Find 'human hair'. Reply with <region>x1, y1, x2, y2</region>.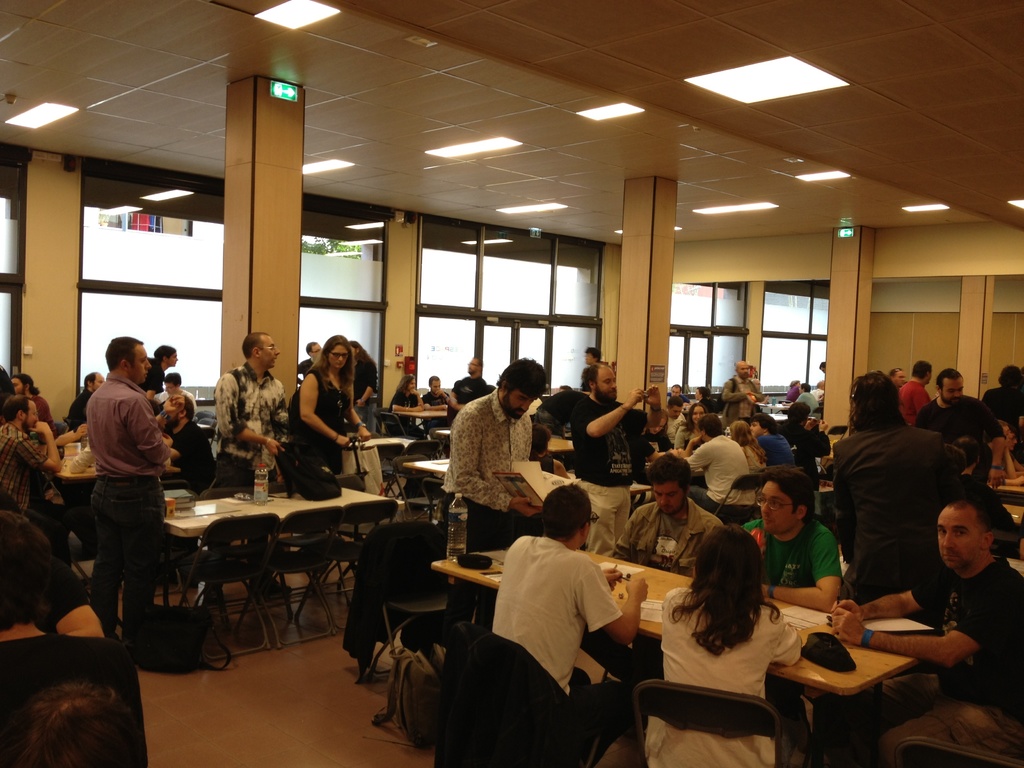
<region>163, 372, 181, 387</region>.
